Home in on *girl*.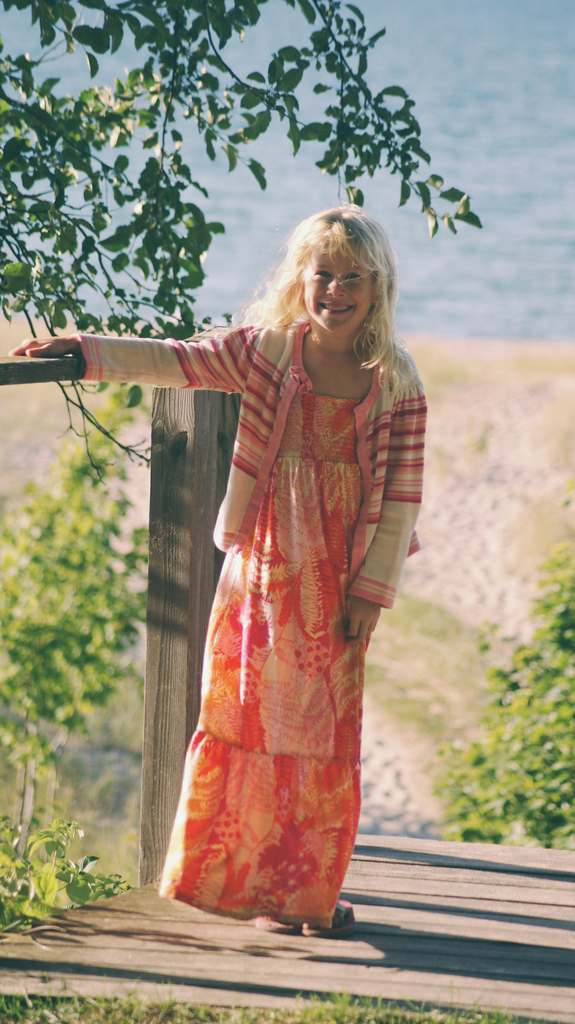
Homed in at {"x1": 13, "y1": 204, "x2": 423, "y2": 935}.
